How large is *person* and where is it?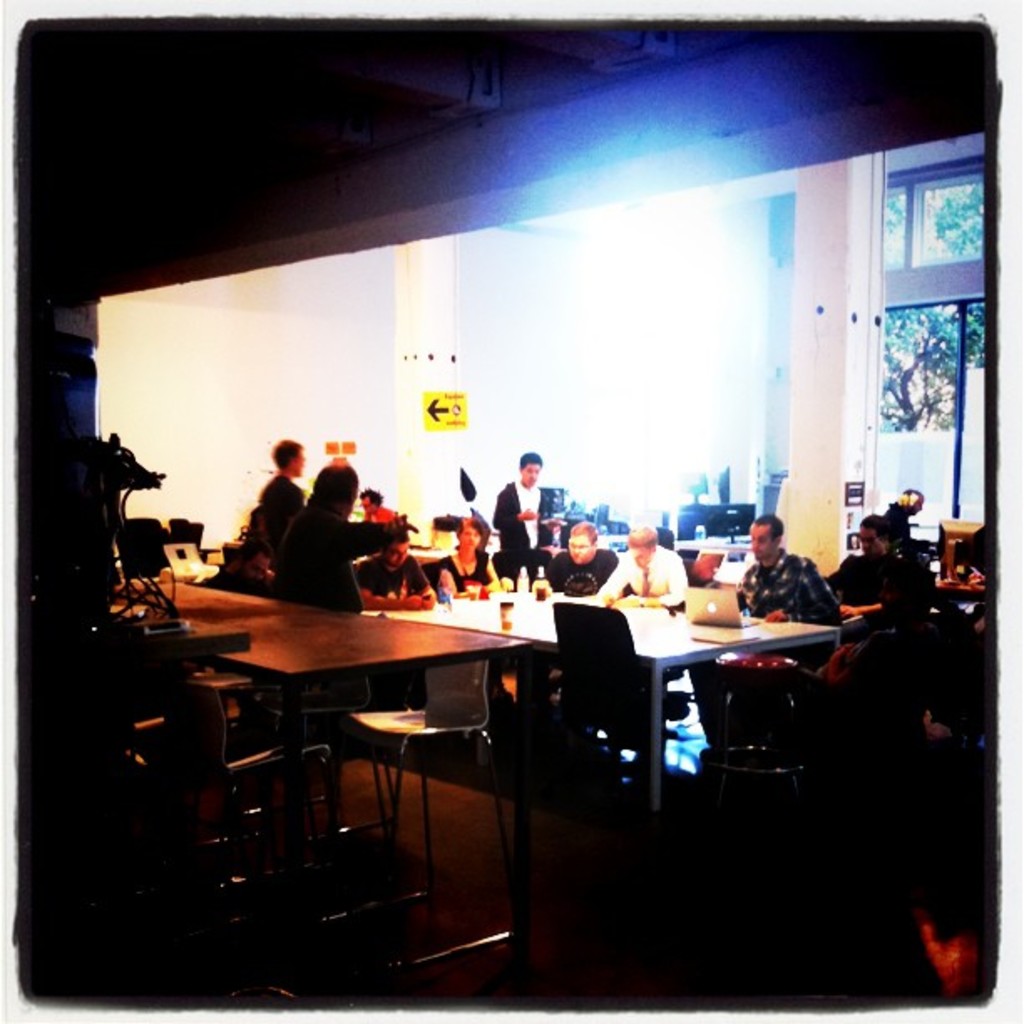
Bounding box: <region>499, 448, 559, 567</region>.
